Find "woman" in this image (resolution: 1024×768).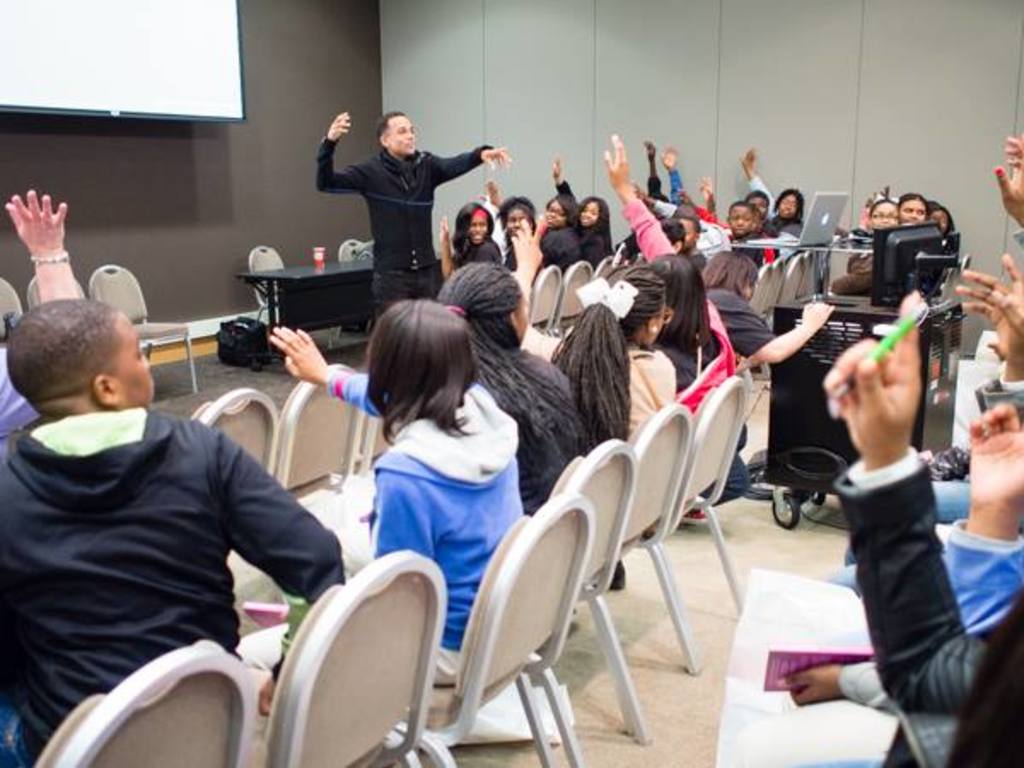
730, 142, 809, 263.
